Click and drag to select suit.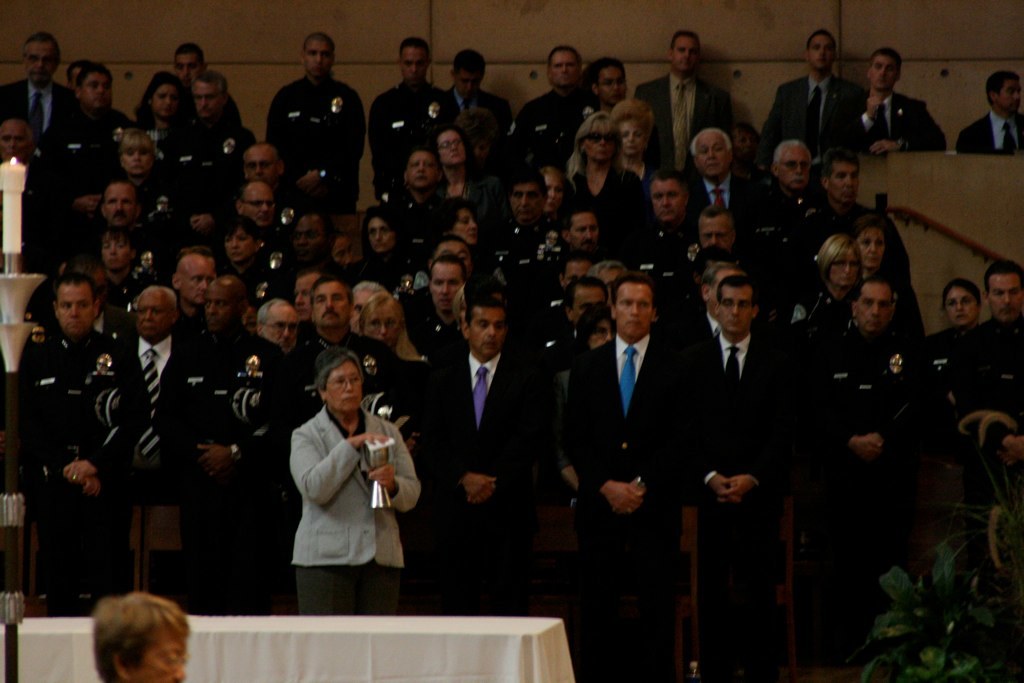
Selection: detection(632, 74, 732, 178).
